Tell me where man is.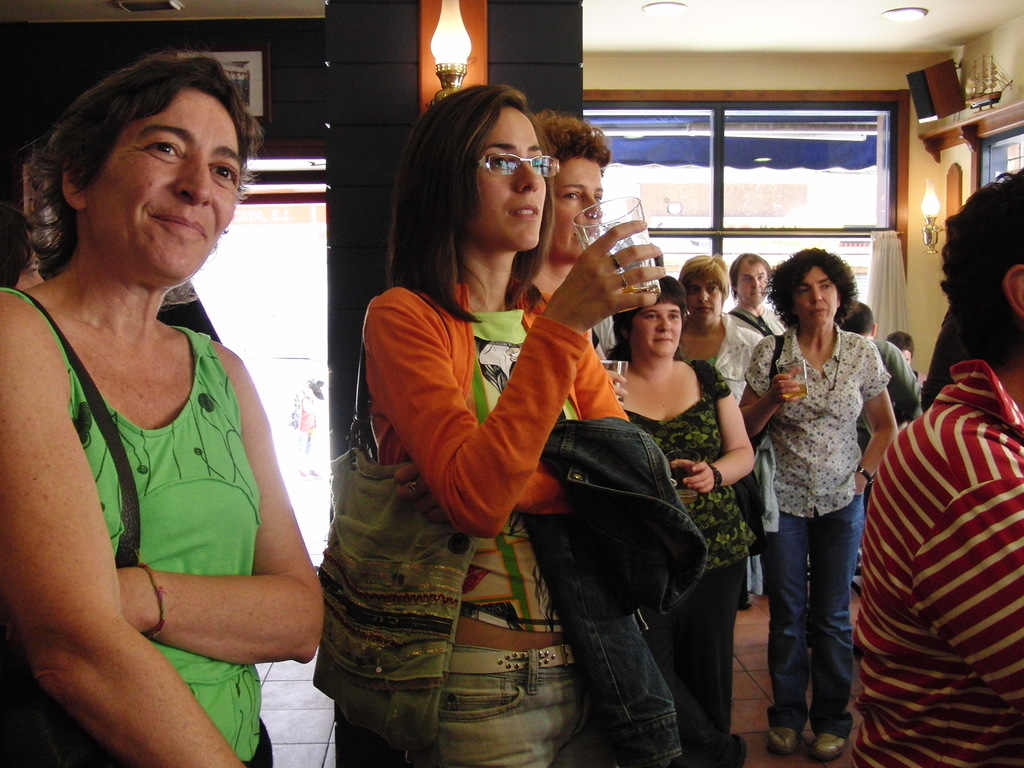
man is at (x1=853, y1=166, x2=1023, y2=767).
